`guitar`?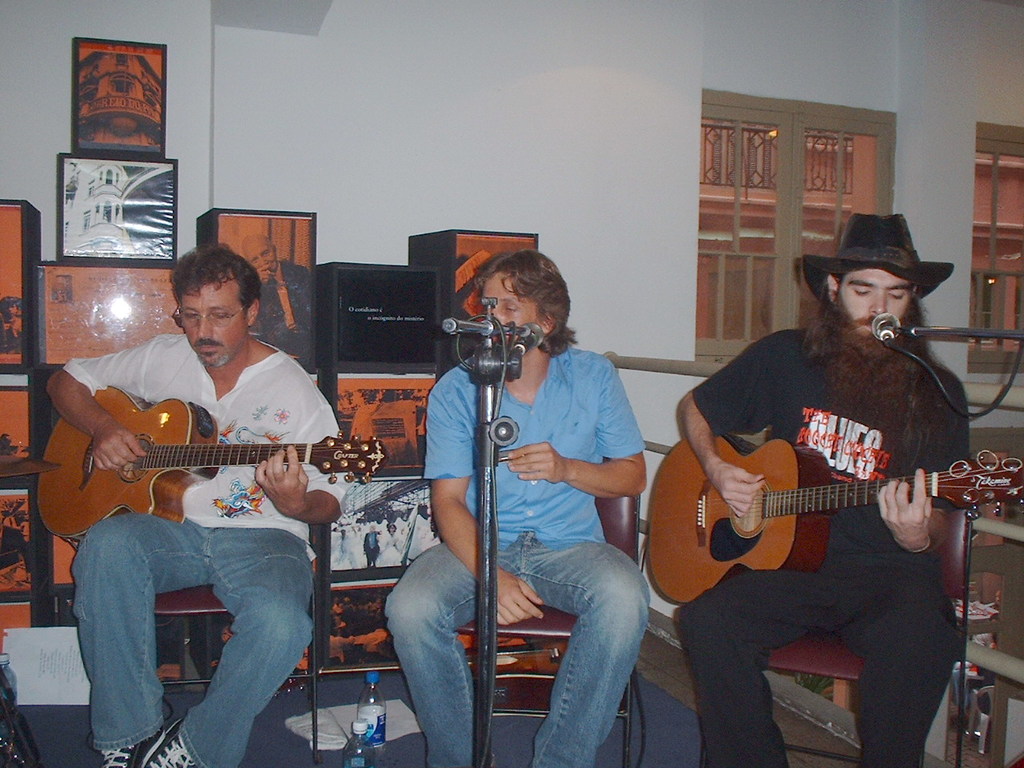
34,382,386,547
